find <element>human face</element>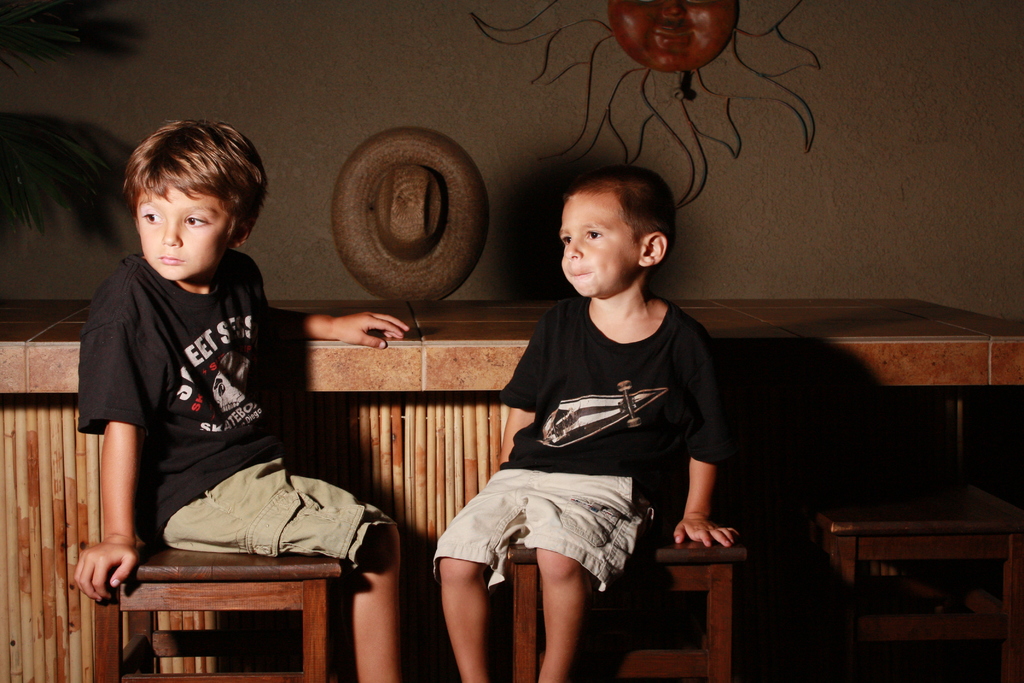
x1=561 y1=192 x2=641 y2=293
